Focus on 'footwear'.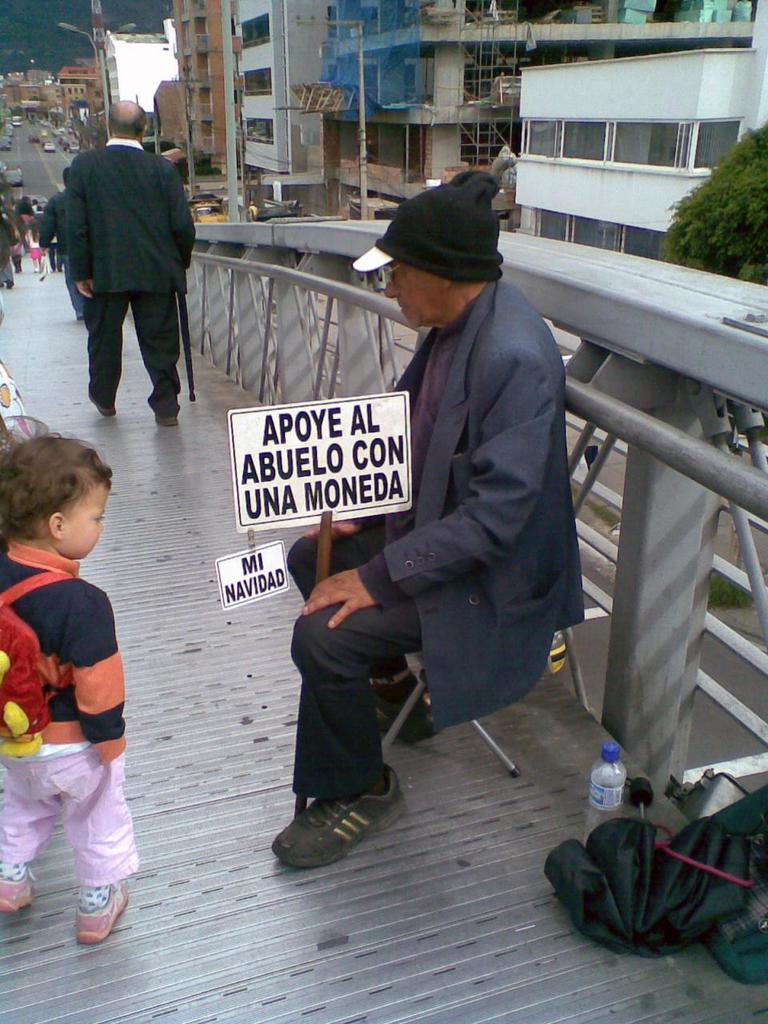
Focused at pyautogui.locateOnScreen(89, 389, 112, 424).
